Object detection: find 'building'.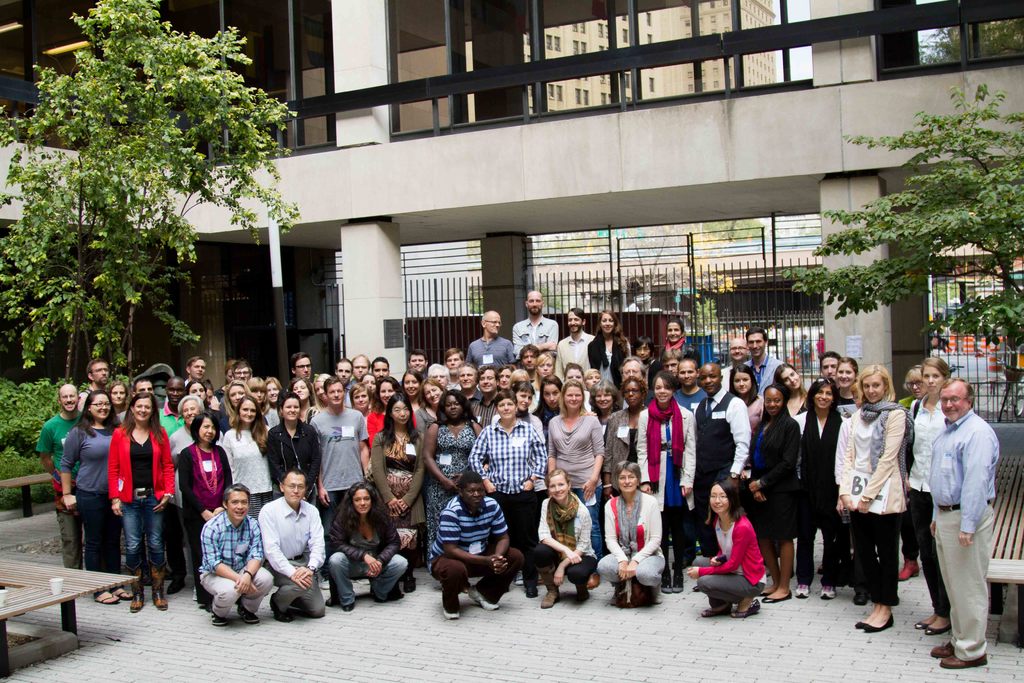
crop(0, 0, 1023, 472).
